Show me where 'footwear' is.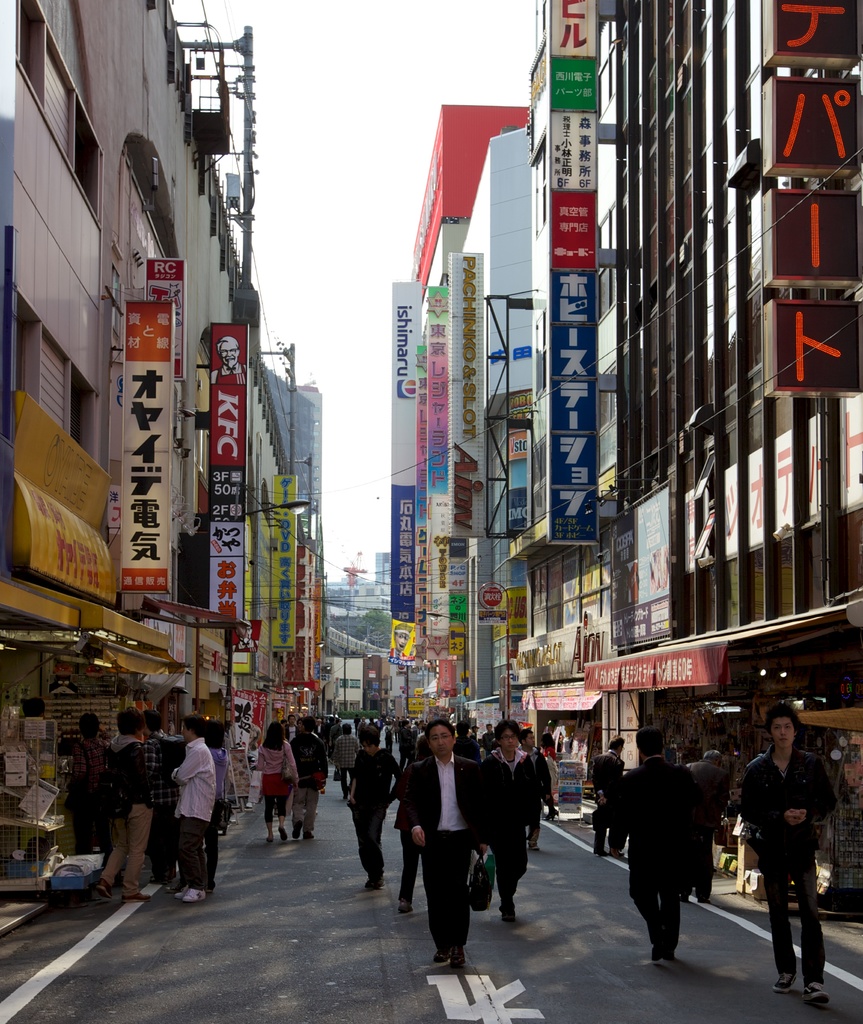
'footwear' is at box=[613, 849, 624, 858].
